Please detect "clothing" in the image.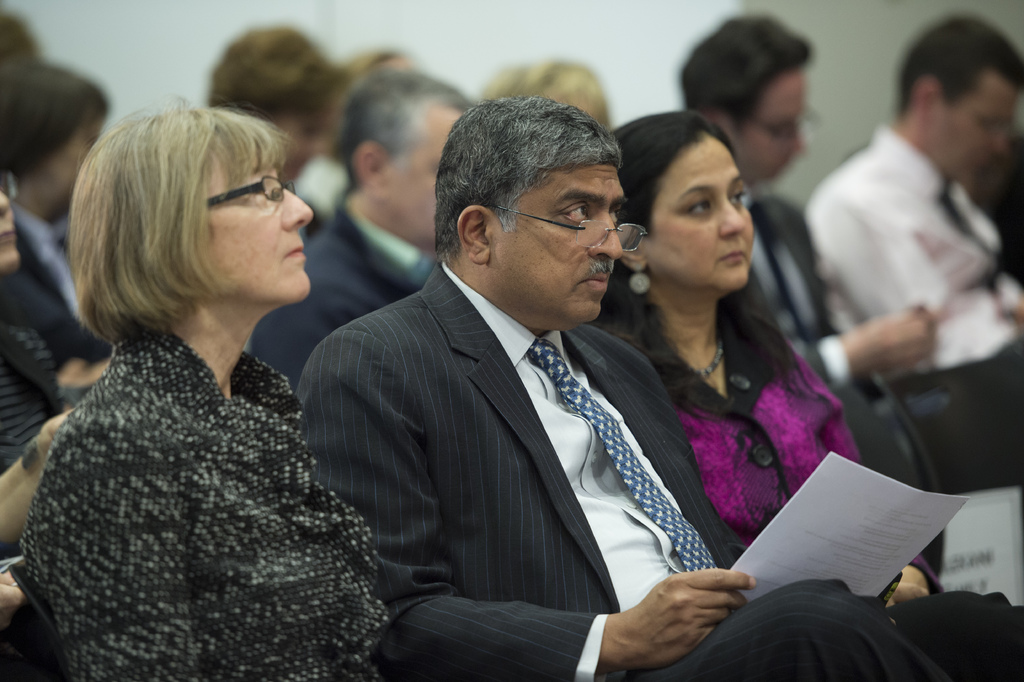
(0,292,70,470).
